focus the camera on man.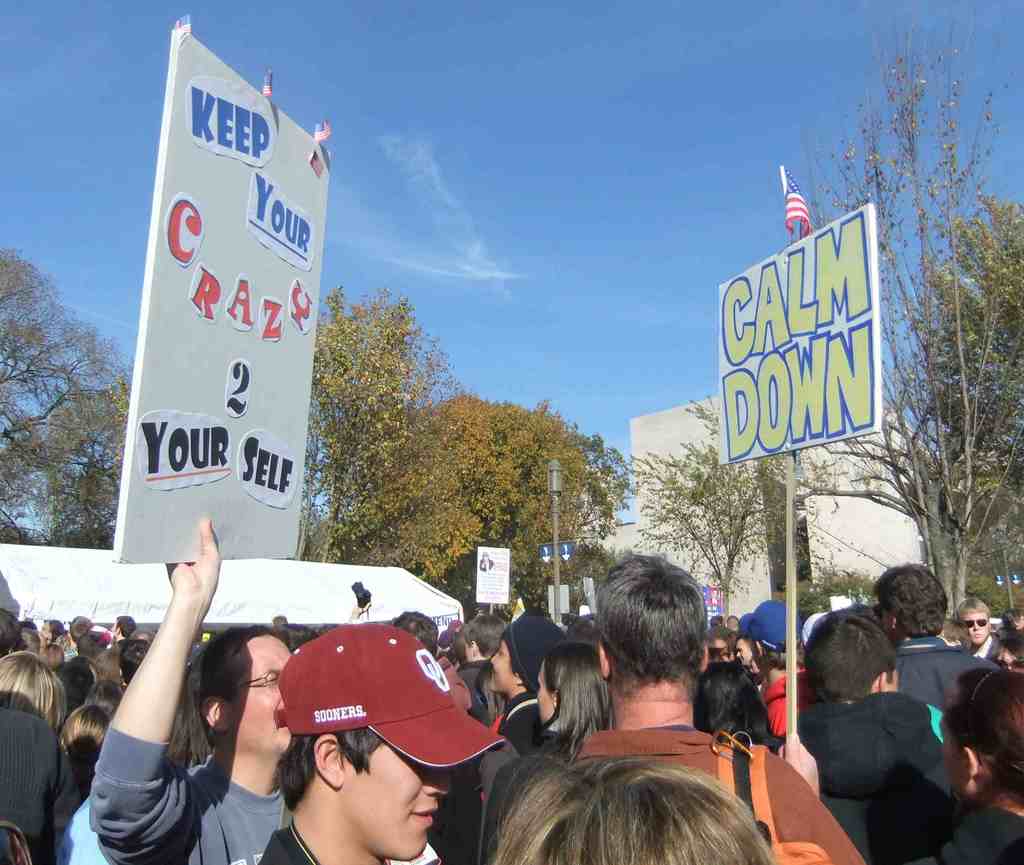
Focus region: pyautogui.locateOnScreen(864, 565, 1010, 729).
